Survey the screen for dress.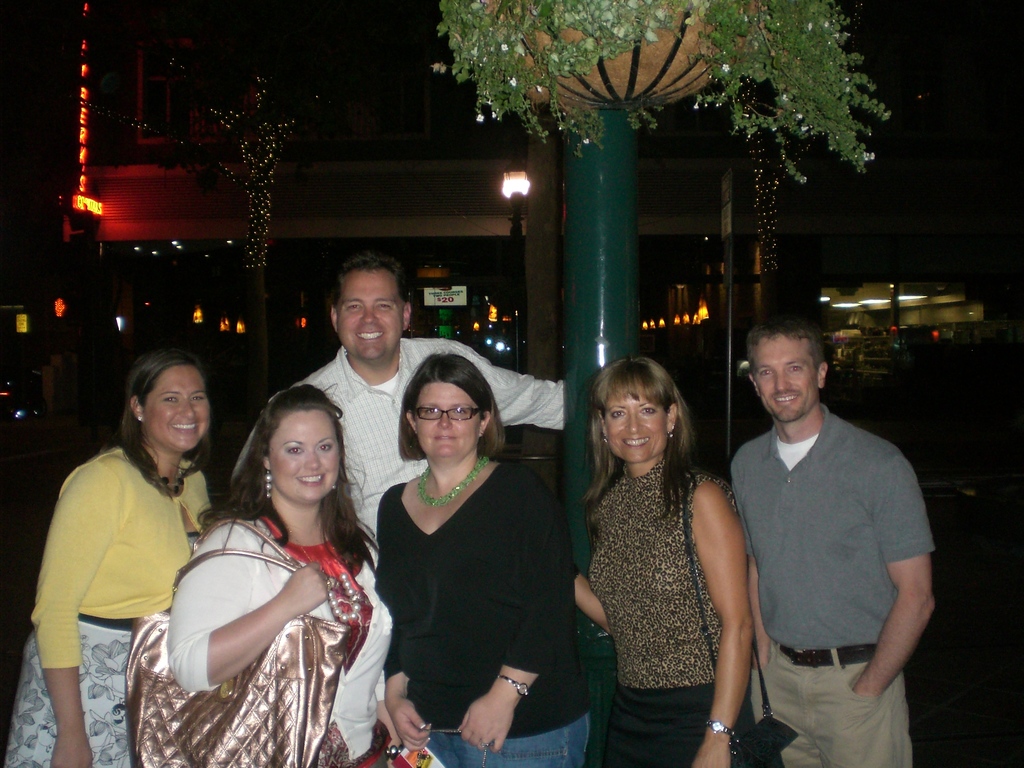
Survey found: bbox(578, 438, 743, 729).
